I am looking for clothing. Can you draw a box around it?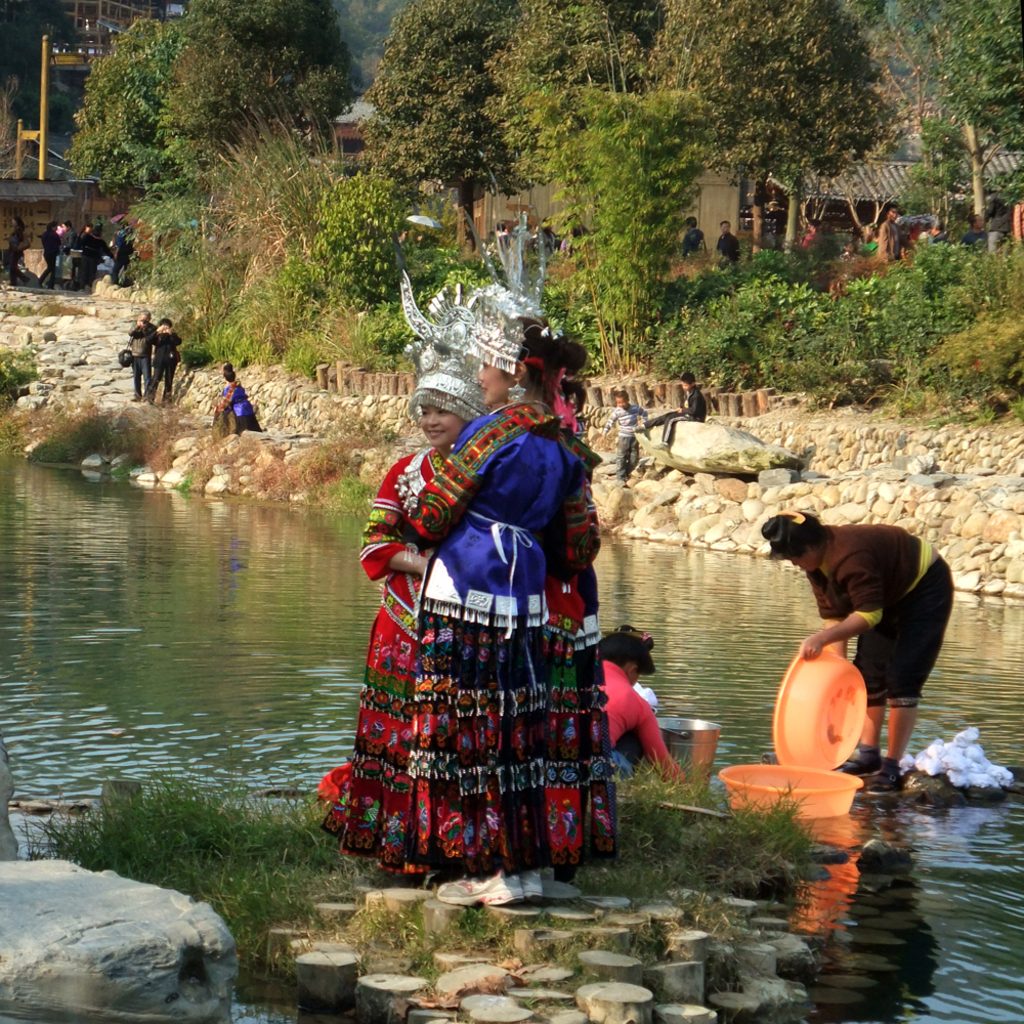
Sure, the bounding box is (left=778, top=495, right=967, bottom=741).
